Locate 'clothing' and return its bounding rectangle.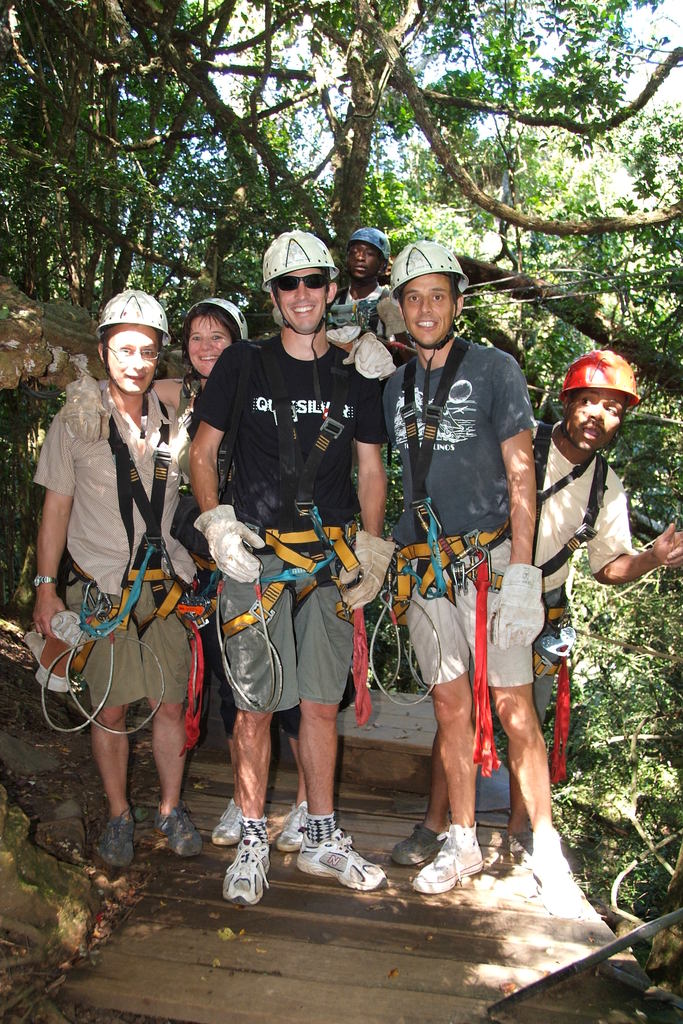
(383, 269, 552, 689).
